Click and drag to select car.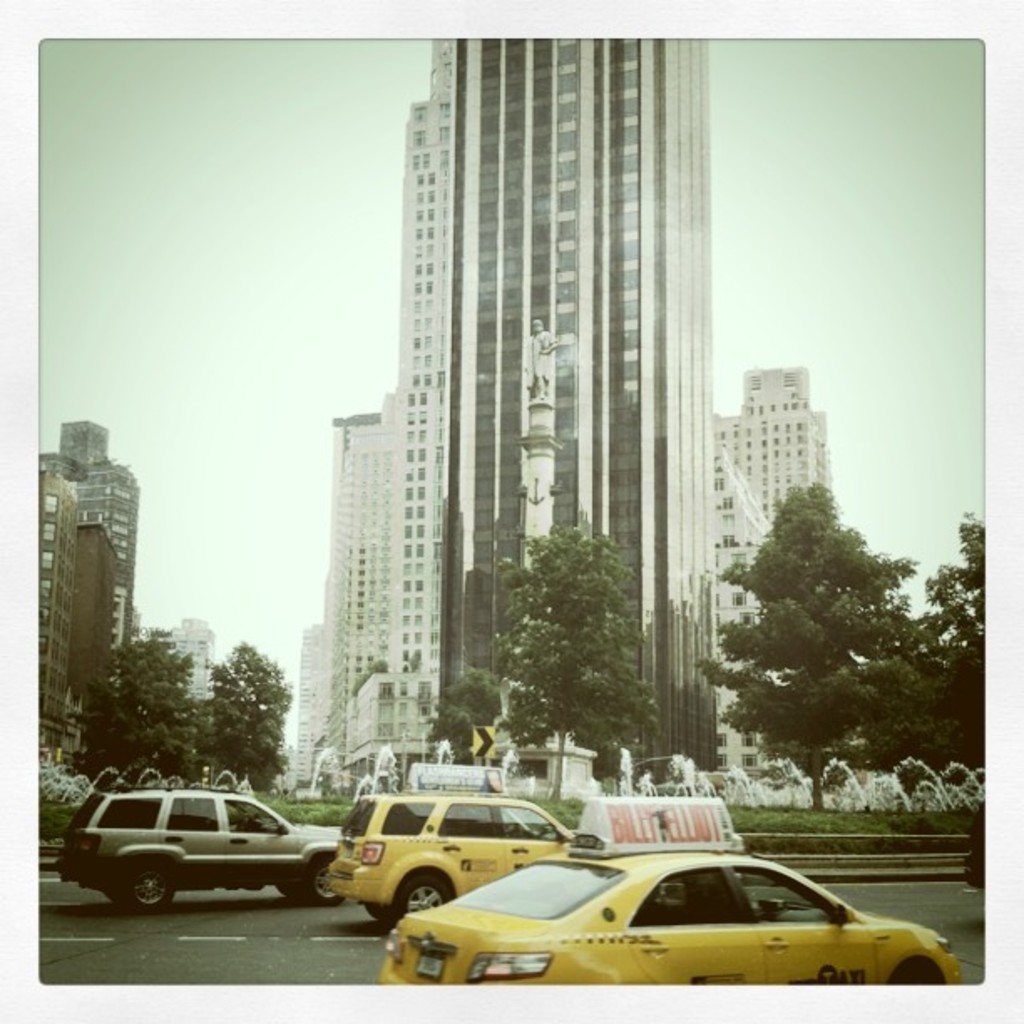
Selection: box=[57, 795, 345, 924].
